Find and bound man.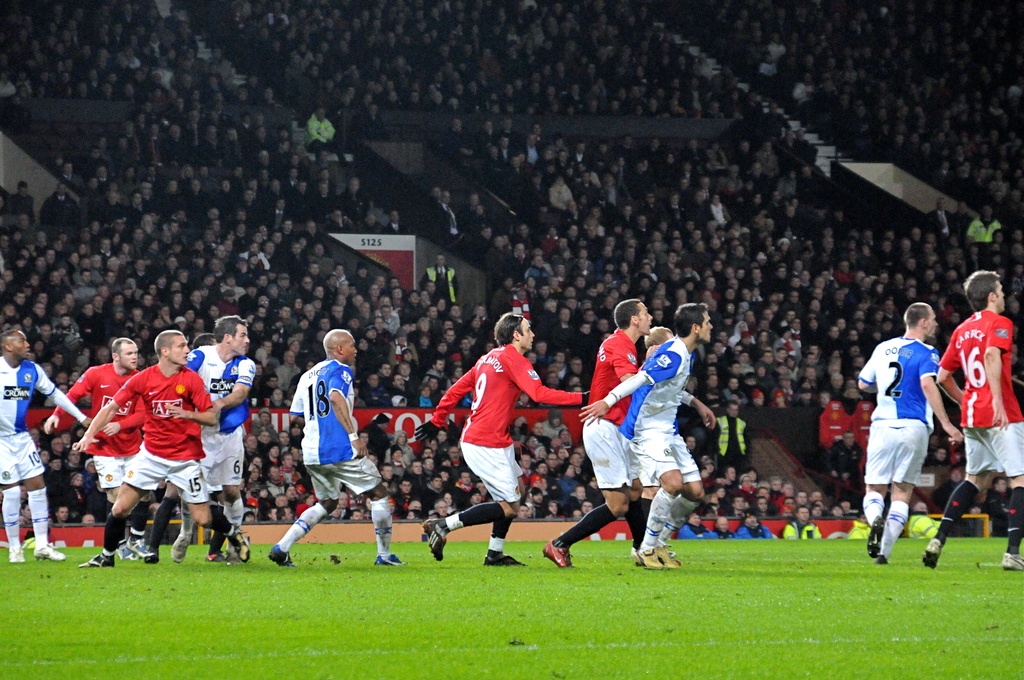
Bound: (x1=328, y1=503, x2=341, y2=521).
